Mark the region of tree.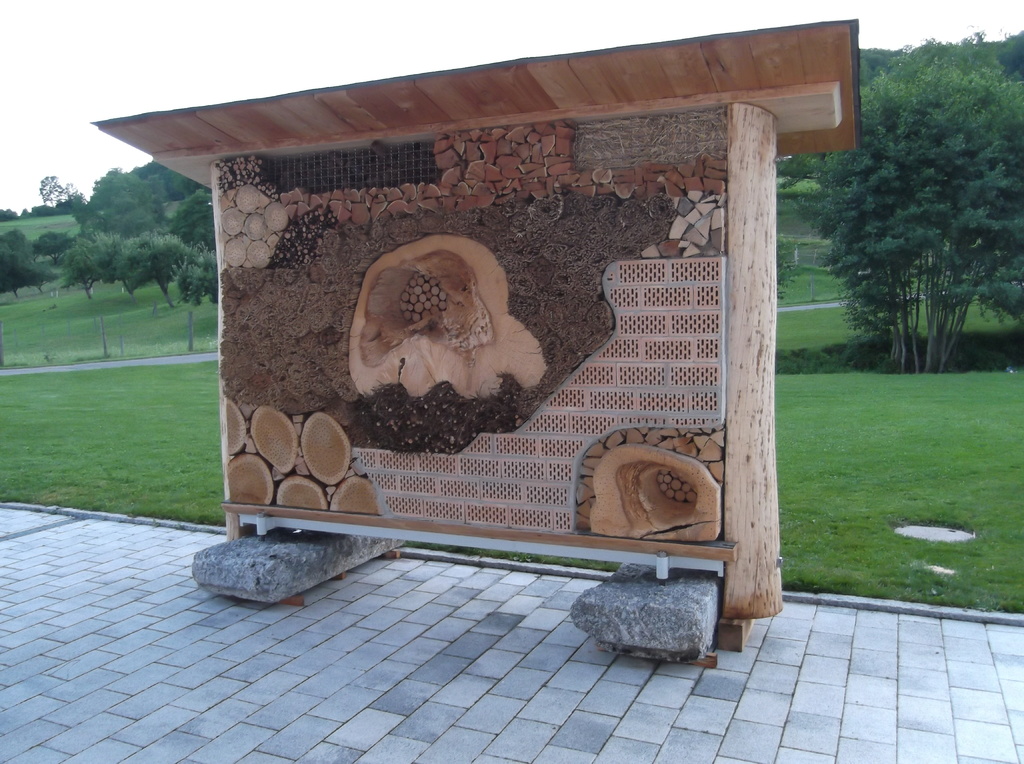
Region: detection(164, 190, 220, 255).
